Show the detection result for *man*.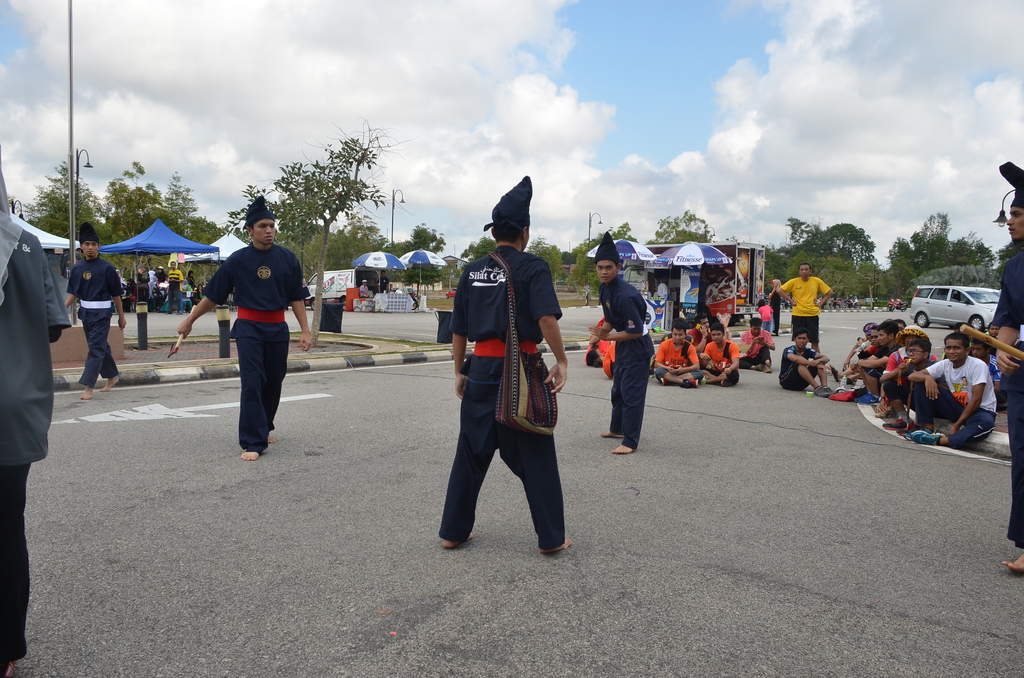
BBox(170, 260, 181, 303).
